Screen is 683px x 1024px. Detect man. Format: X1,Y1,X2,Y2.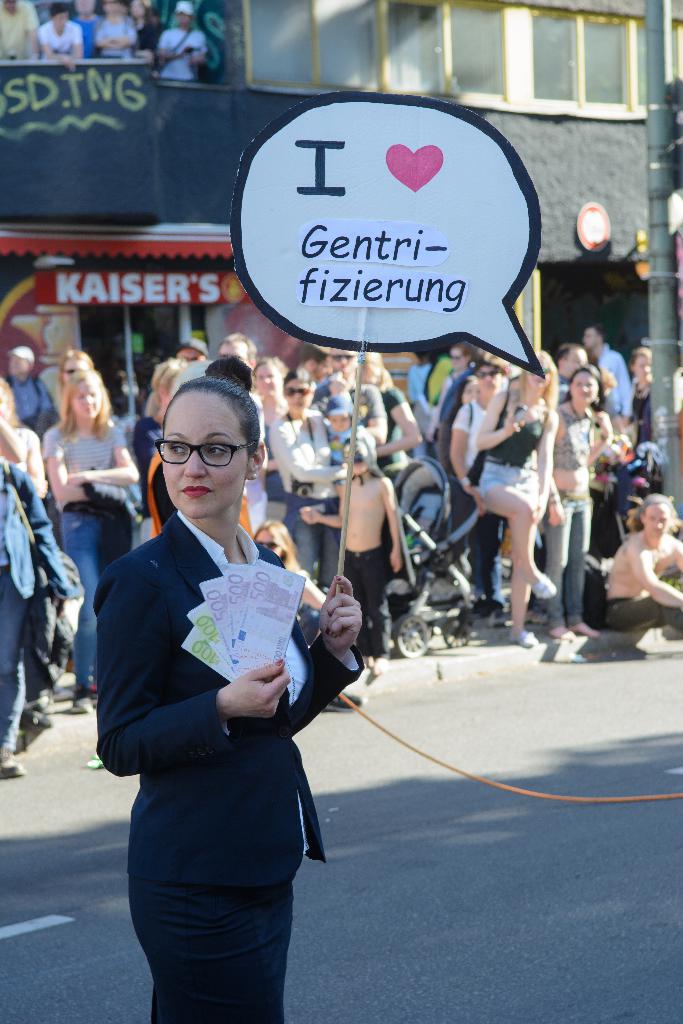
550,339,586,392.
